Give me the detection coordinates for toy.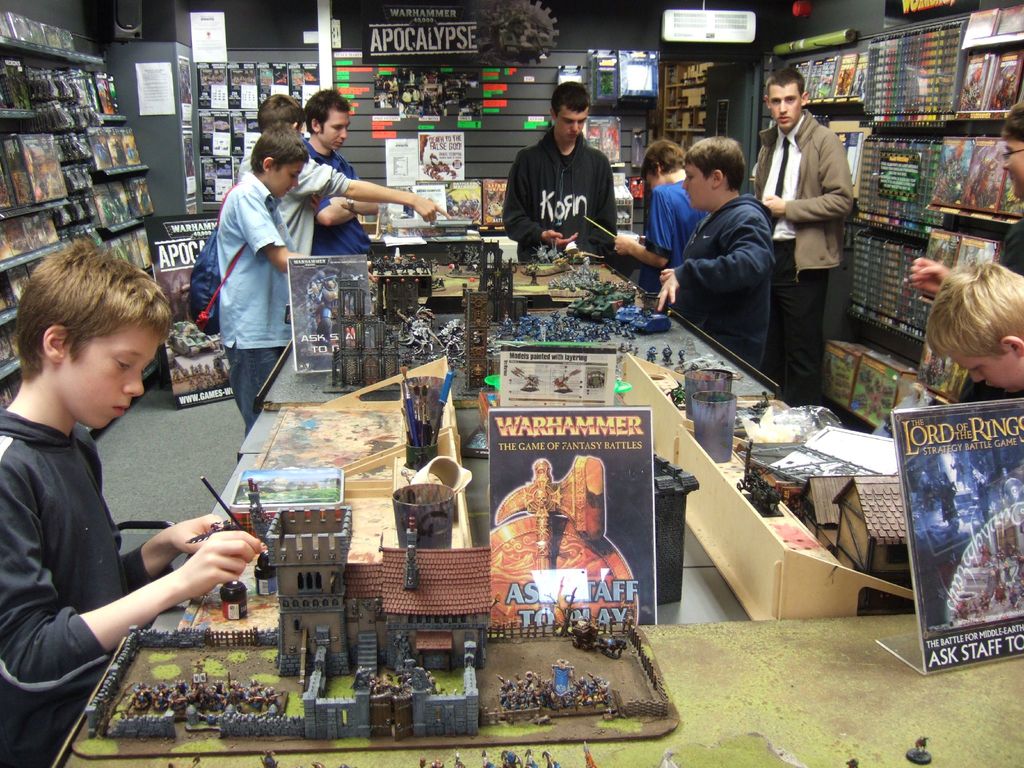
bbox=[320, 269, 387, 387].
